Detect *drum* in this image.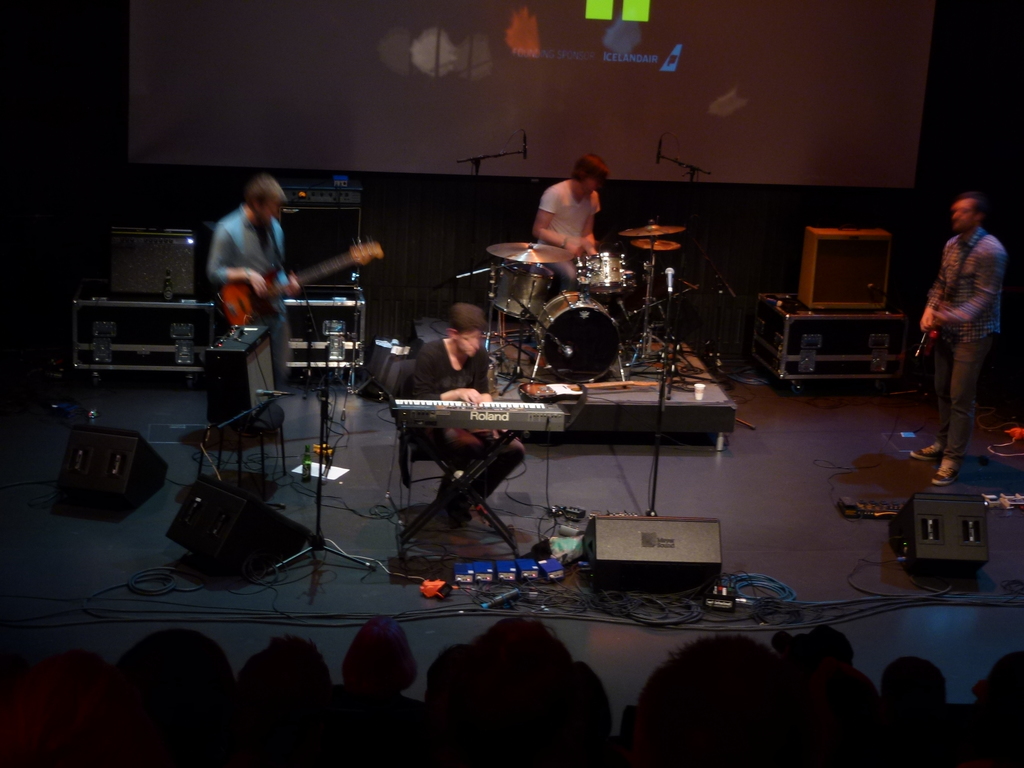
Detection: (492, 264, 555, 318).
